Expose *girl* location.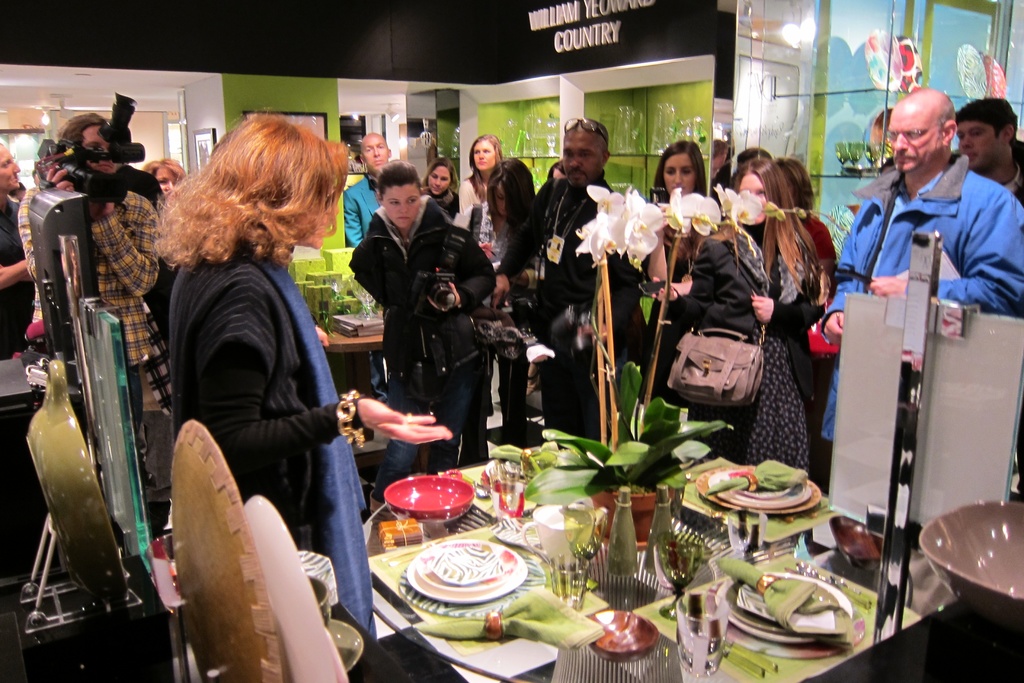
Exposed at 641,142,712,409.
